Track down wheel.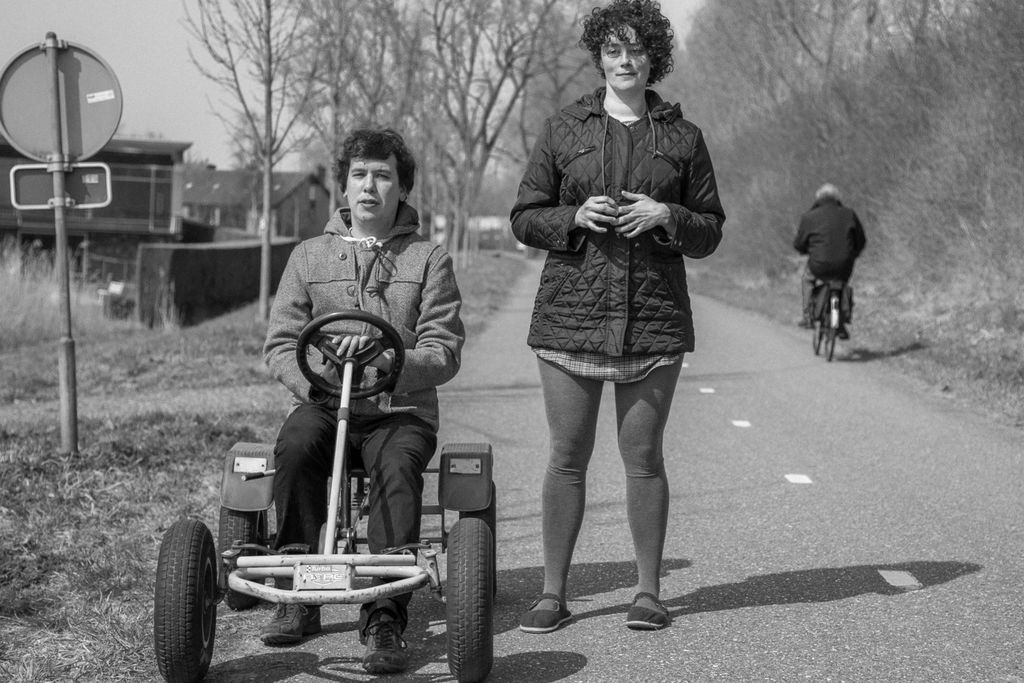
Tracked to BBox(812, 316, 824, 356).
